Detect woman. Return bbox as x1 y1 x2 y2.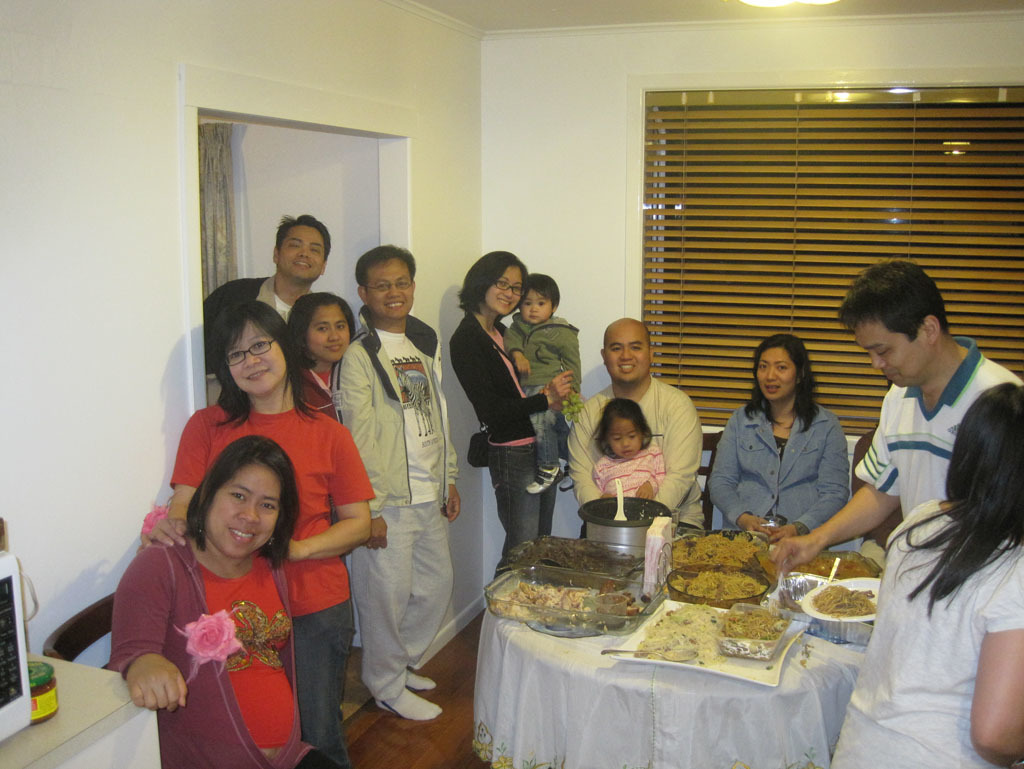
443 244 579 582.
